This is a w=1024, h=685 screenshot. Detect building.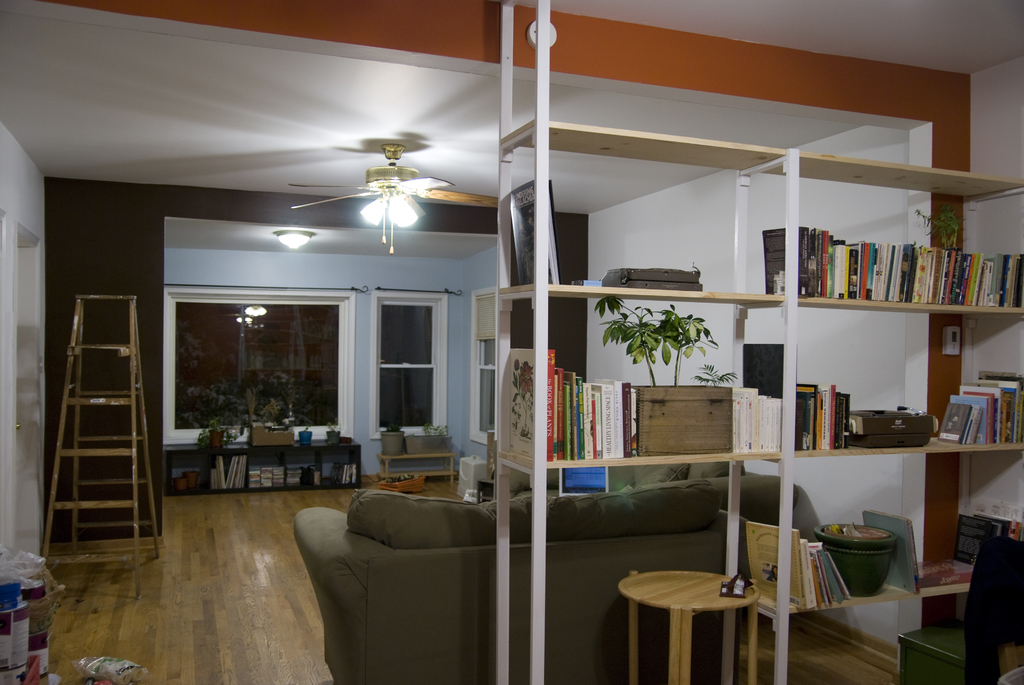
box=[3, 0, 1022, 684].
